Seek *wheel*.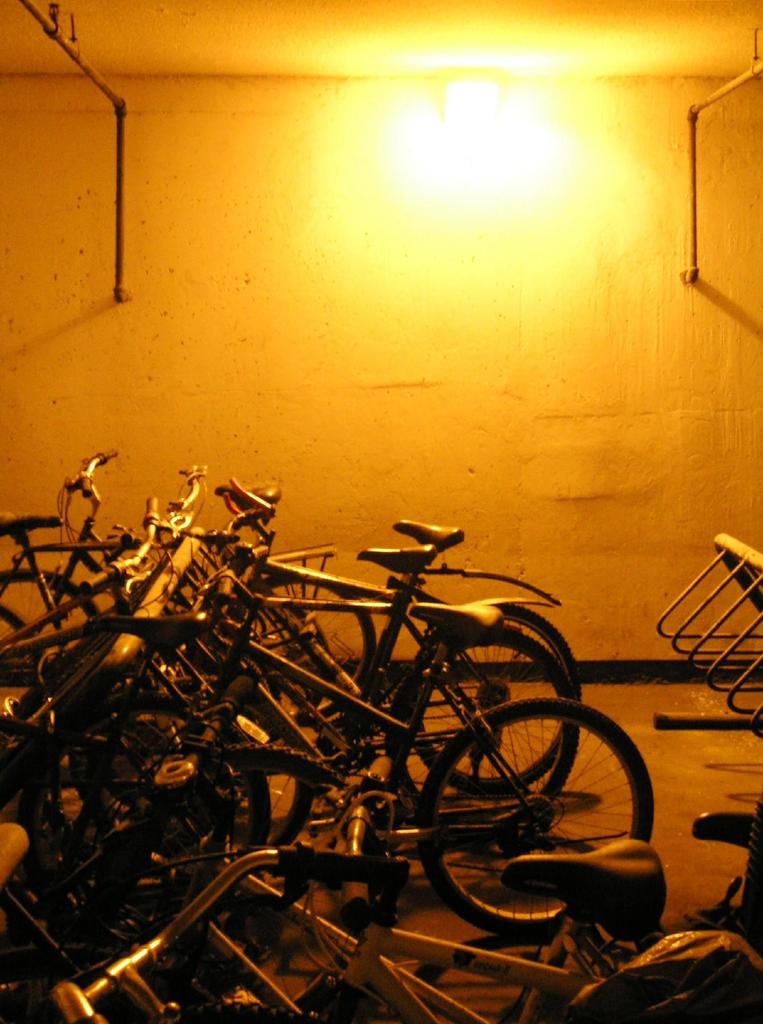
(389,631,579,808).
